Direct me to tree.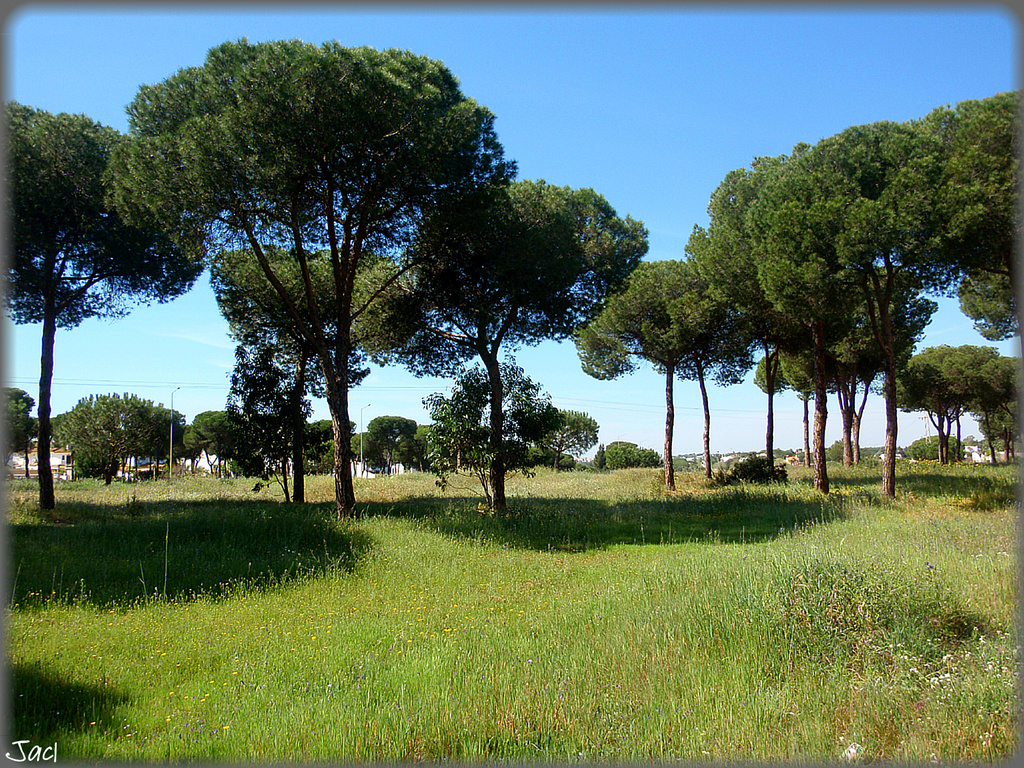
Direction: 201,241,420,512.
